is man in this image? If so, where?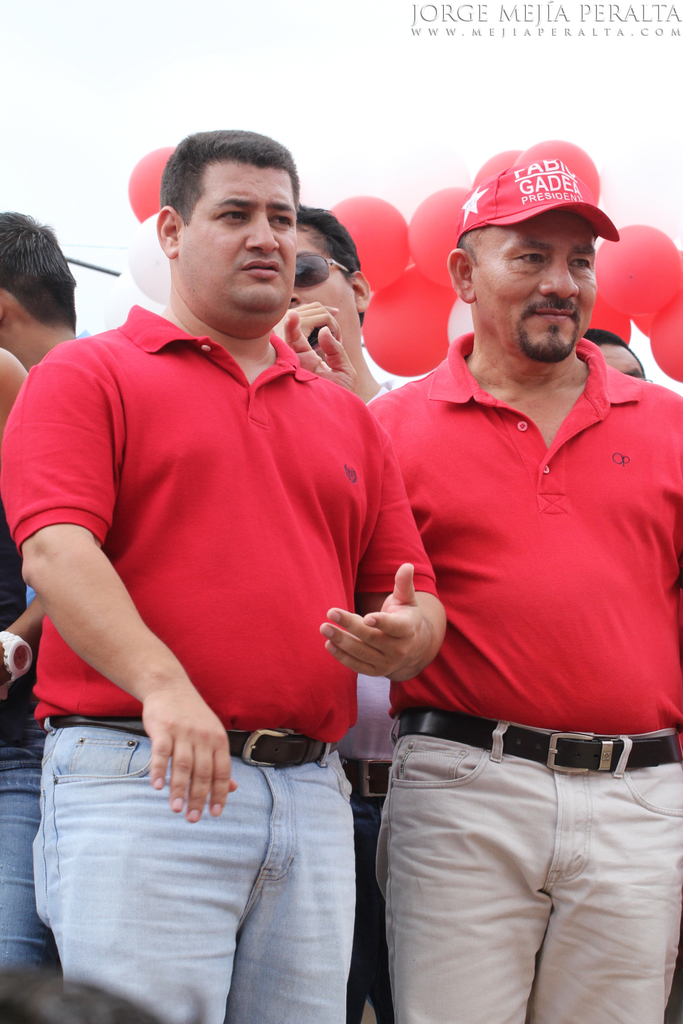
Yes, at BBox(0, 202, 85, 976).
